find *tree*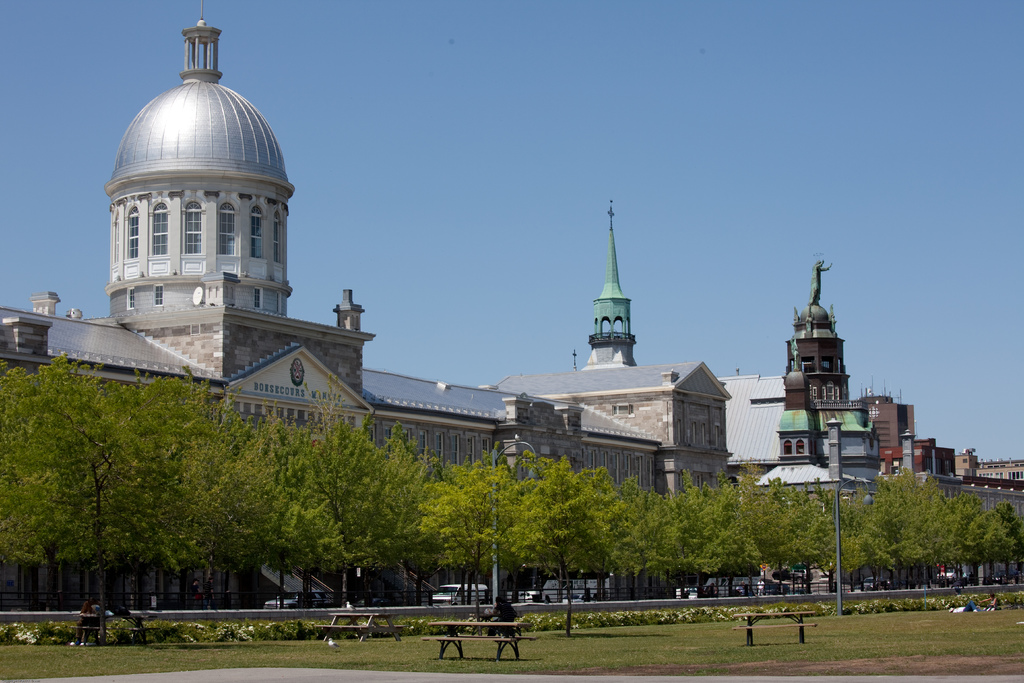
(x1=771, y1=493, x2=834, y2=600)
